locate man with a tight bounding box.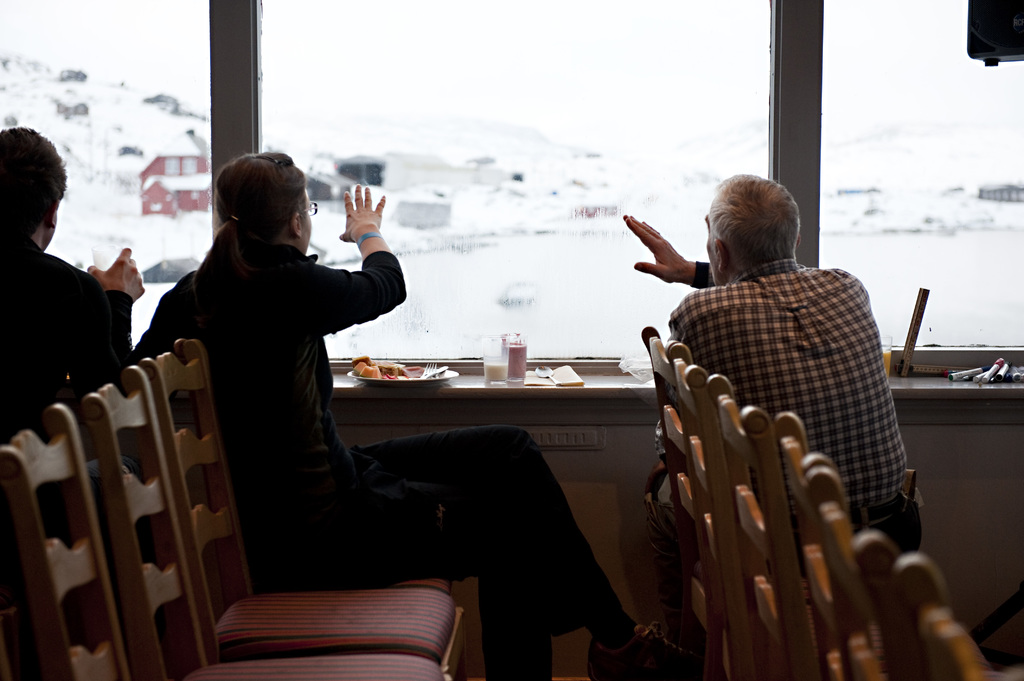
617,174,924,561.
